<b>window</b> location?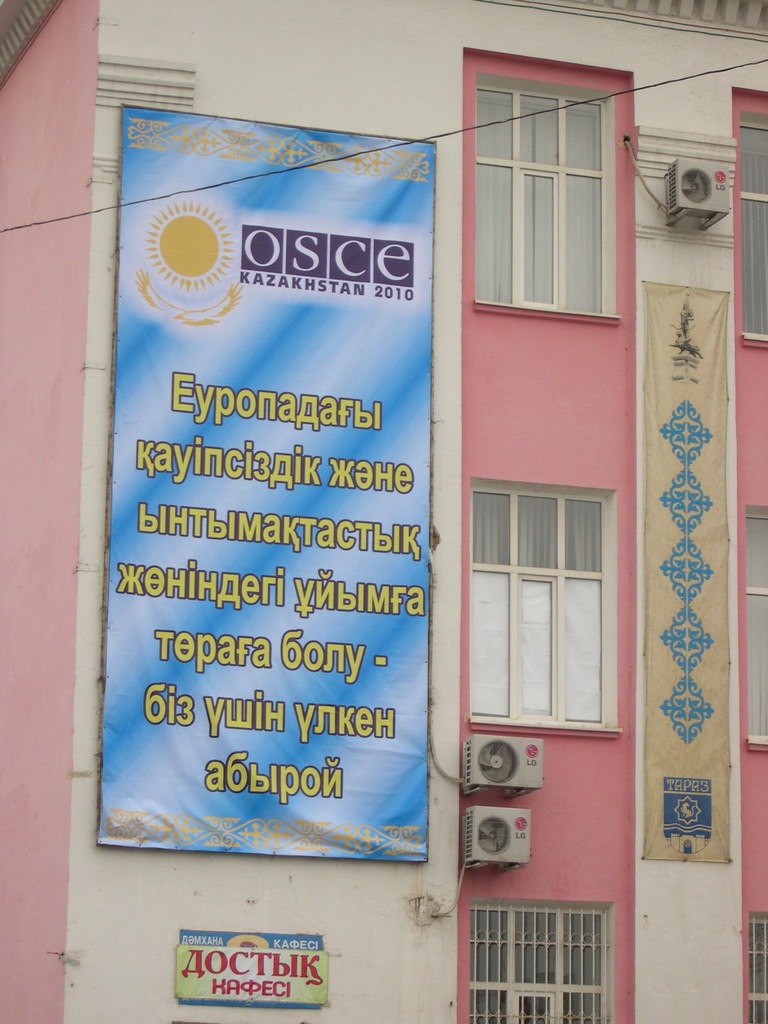
box(458, 483, 611, 733)
